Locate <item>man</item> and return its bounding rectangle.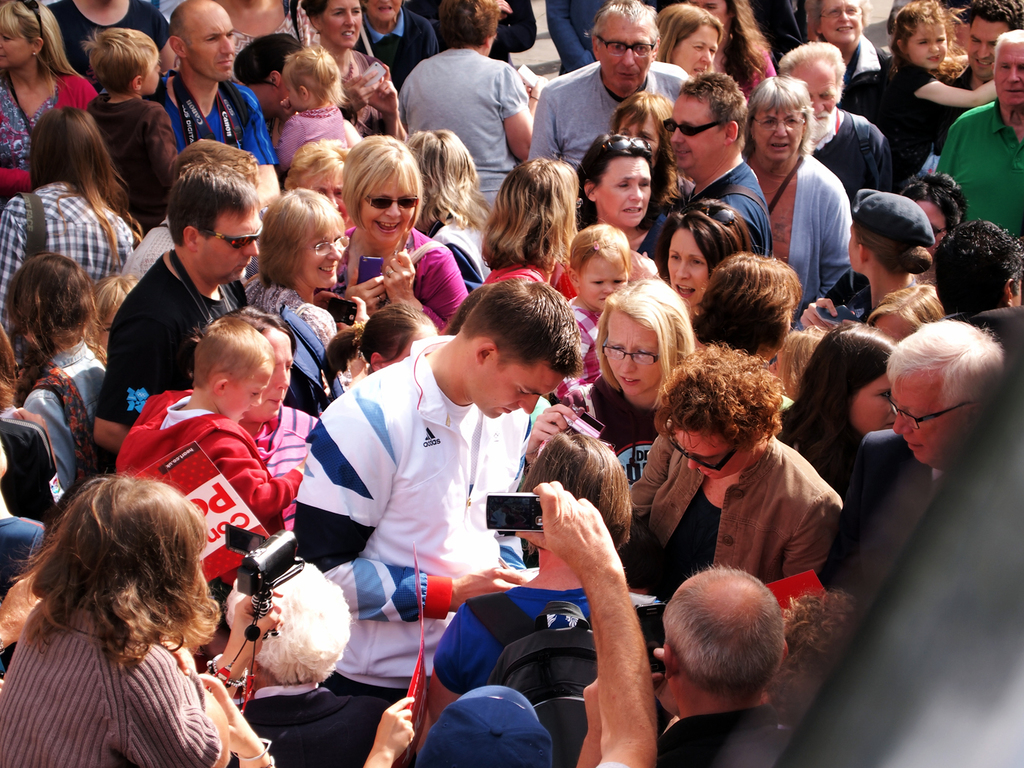
left=938, top=26, right=1023, bottom=236.
